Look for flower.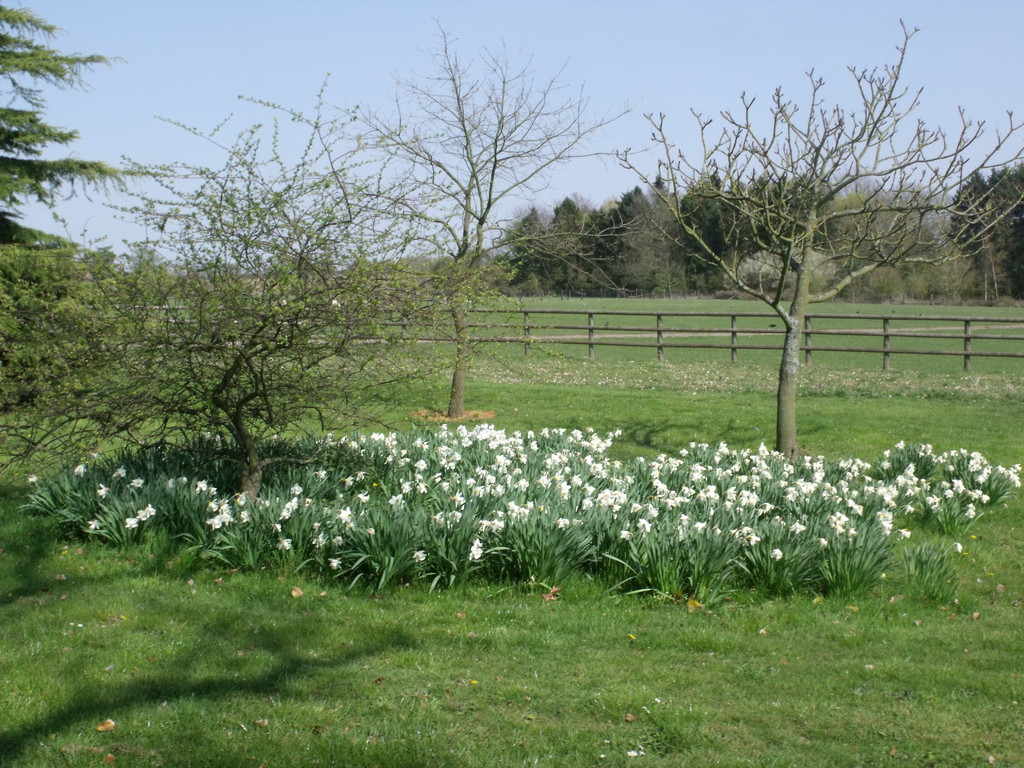
Found: <box>282,537,294,552</box>.
